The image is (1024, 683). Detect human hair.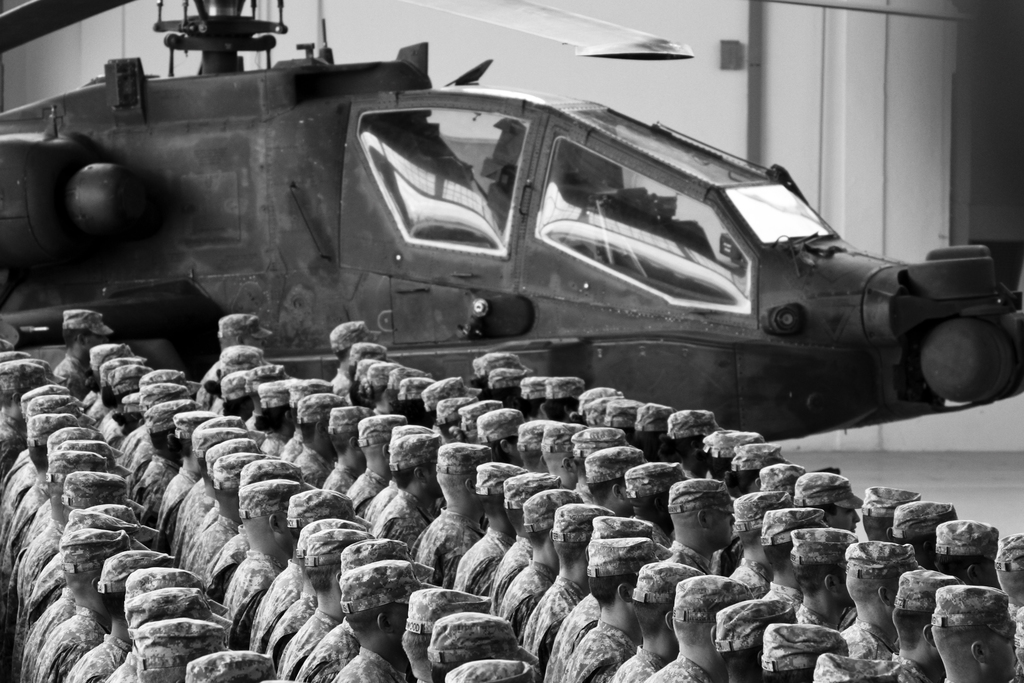
Detection: 118 413 140 432.
